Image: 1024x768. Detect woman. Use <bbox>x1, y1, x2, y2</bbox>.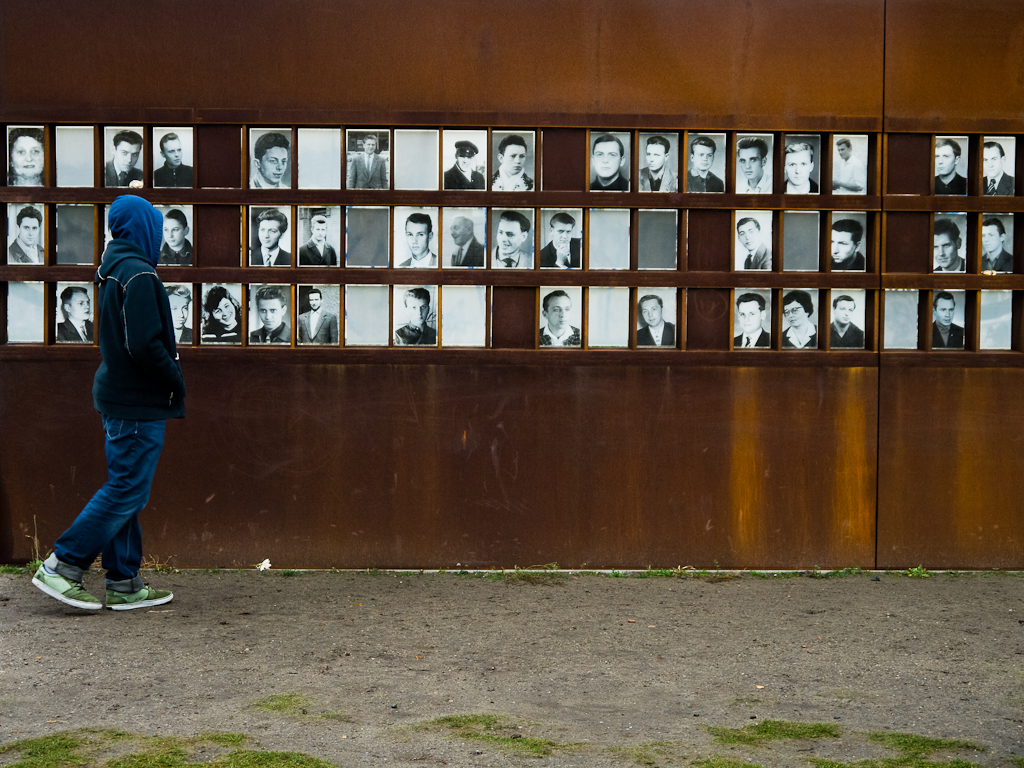
<bbox>43, 154, 189, 605</bbox>.
